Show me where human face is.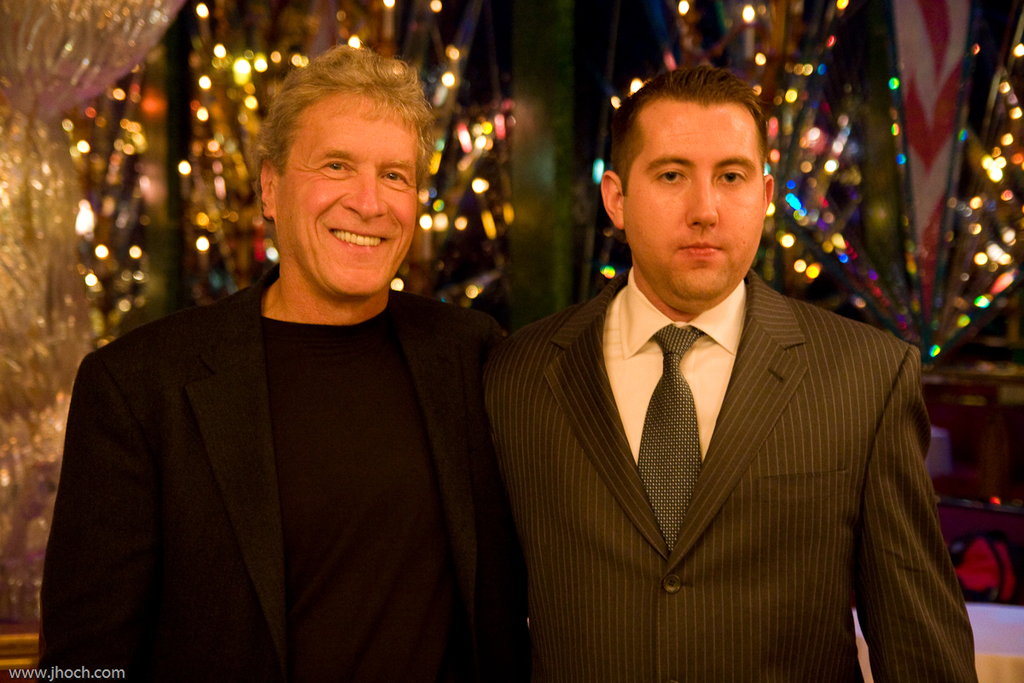
human face is at bbox=[276, 97, 416, 289].
